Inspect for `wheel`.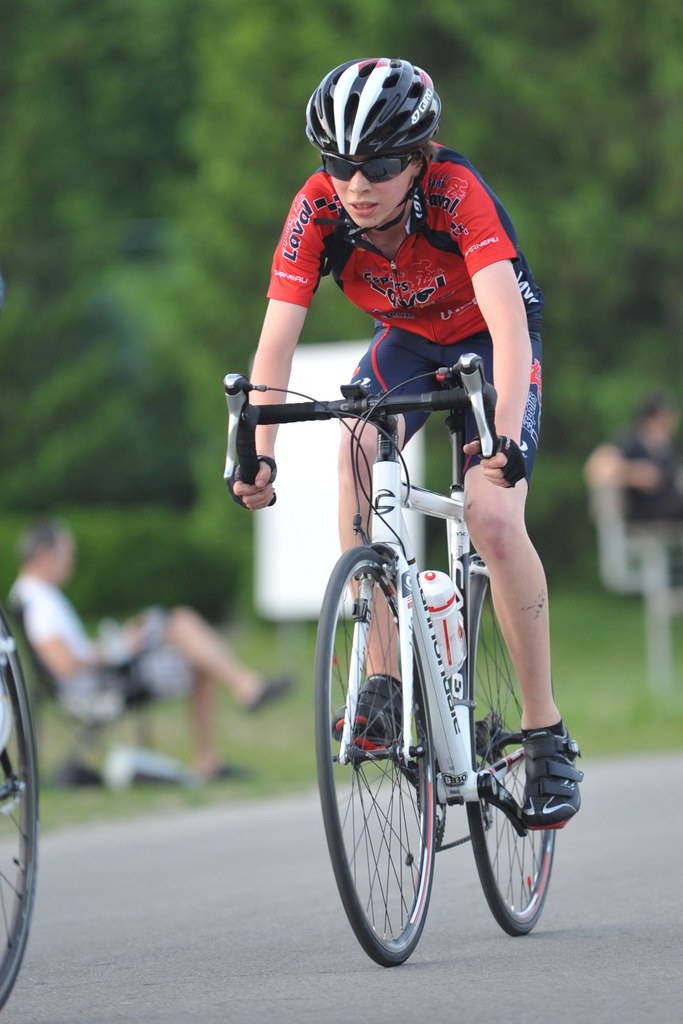
Inspection: {"left": 463, "top": 566, "right": 544, "bottom": 934}.
